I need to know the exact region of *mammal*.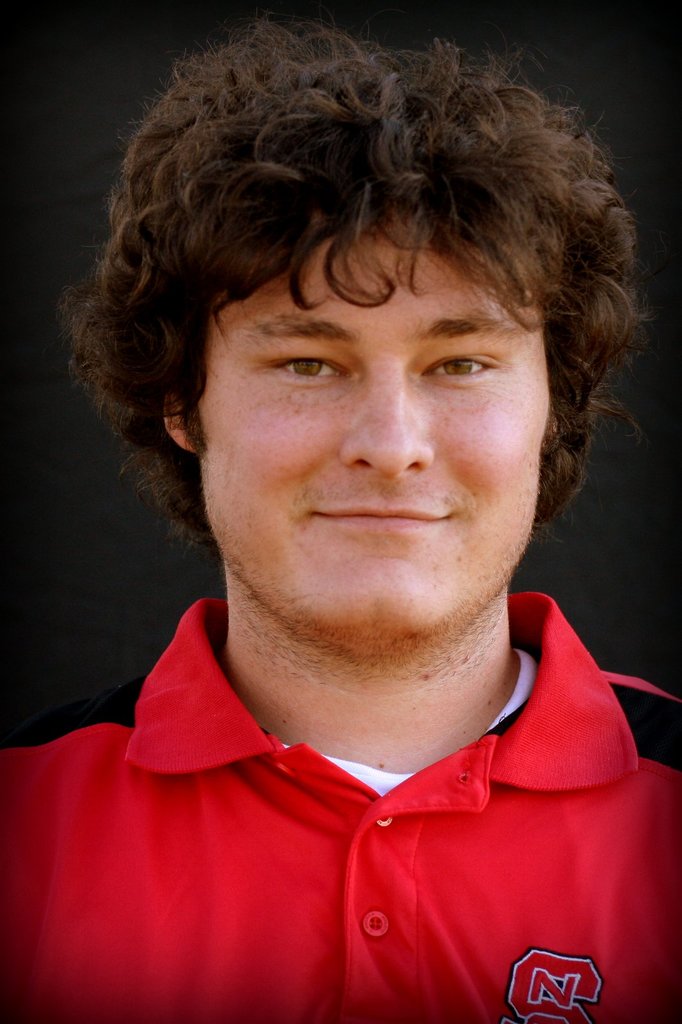
Region: 0/38/681/962.
